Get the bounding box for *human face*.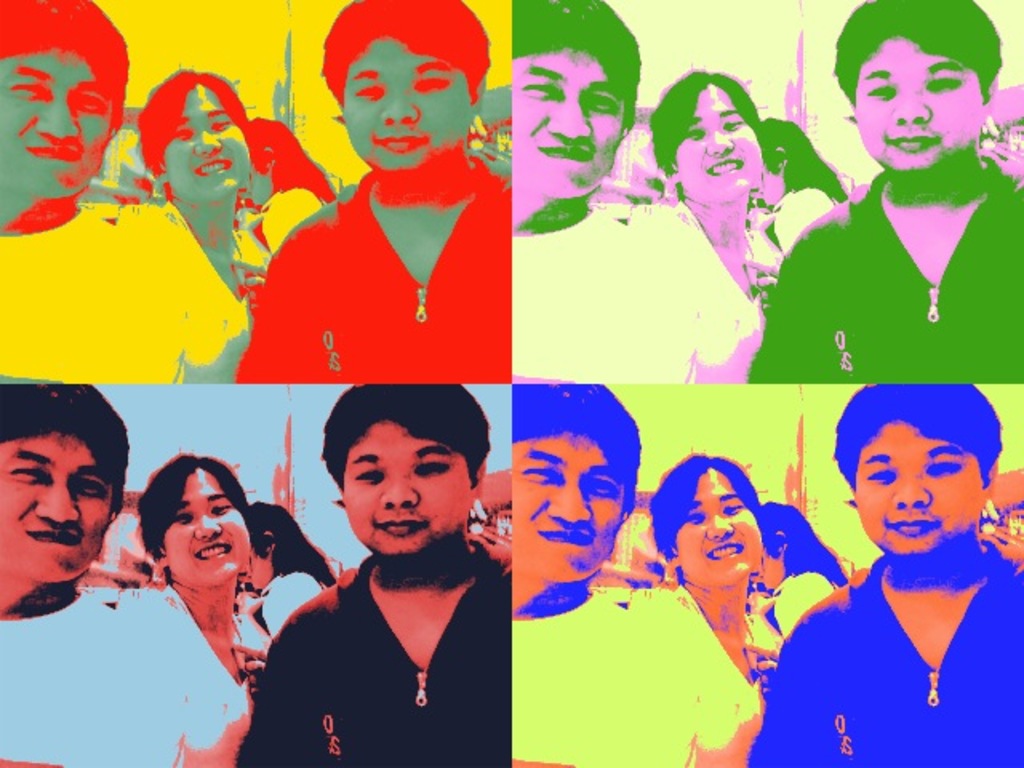
[0, 432, 114, 586].
